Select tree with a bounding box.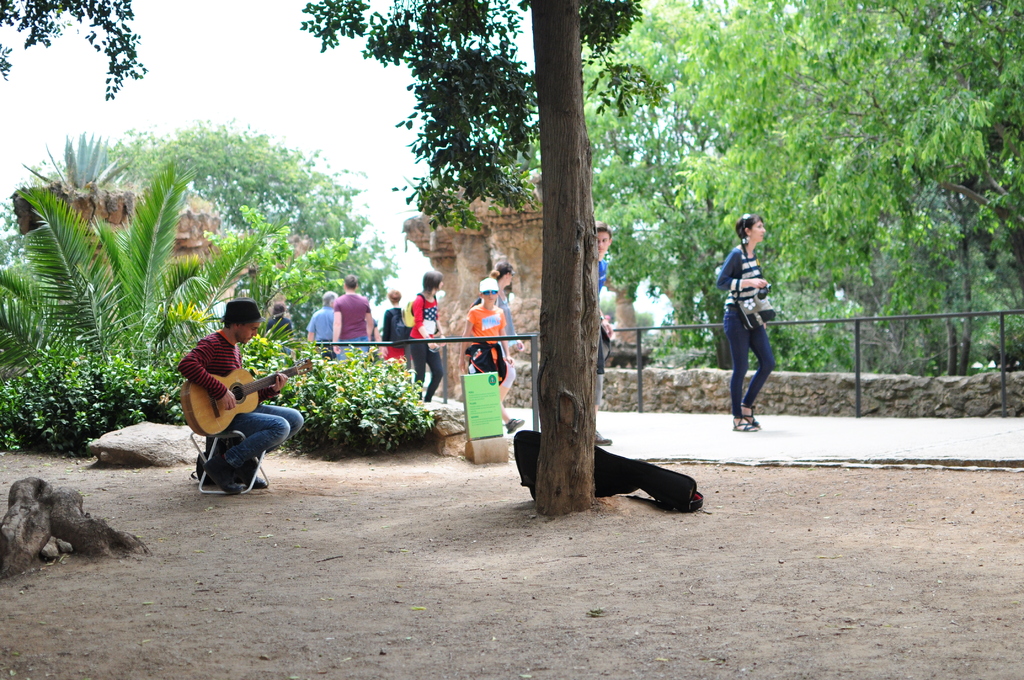
select_region(99, 111, 400, 324).
